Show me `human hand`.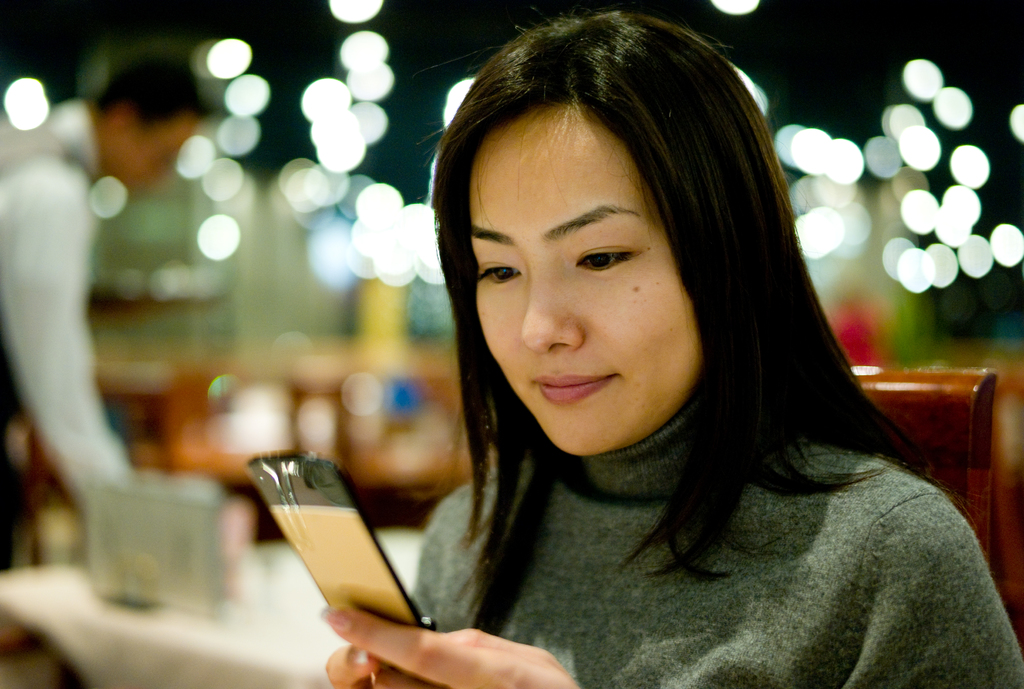
`human hand` is here: region(324, 644, 388, 688).
